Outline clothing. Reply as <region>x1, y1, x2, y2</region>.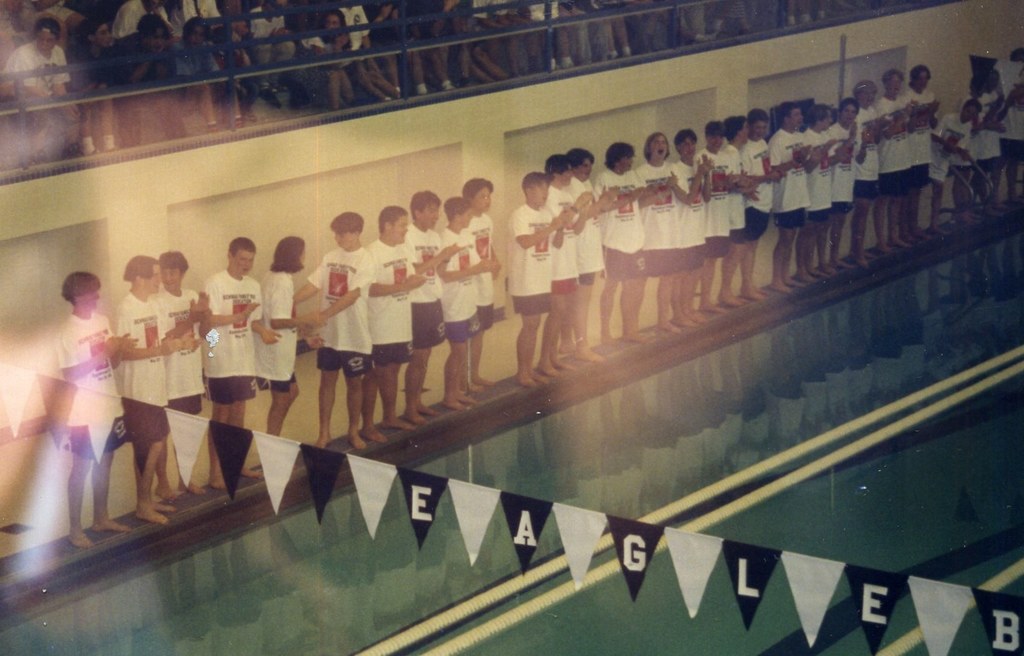
<region>671, 160, 714, 273</region>.
